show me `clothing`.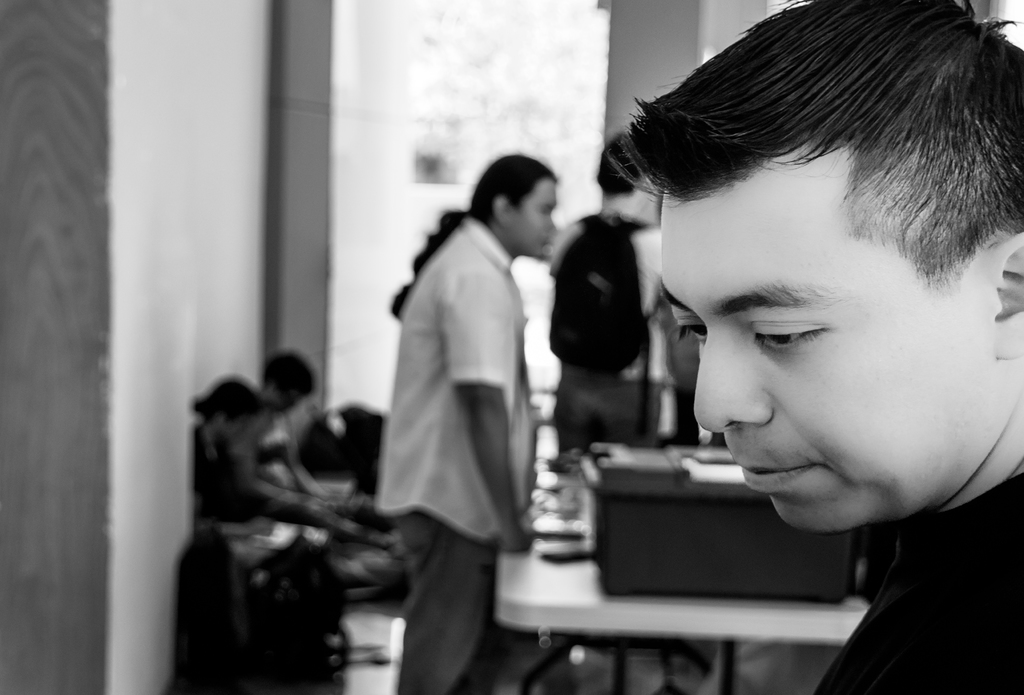
`clothing` is here: <bbox>807, 467, 1023, 694</bbox>.
